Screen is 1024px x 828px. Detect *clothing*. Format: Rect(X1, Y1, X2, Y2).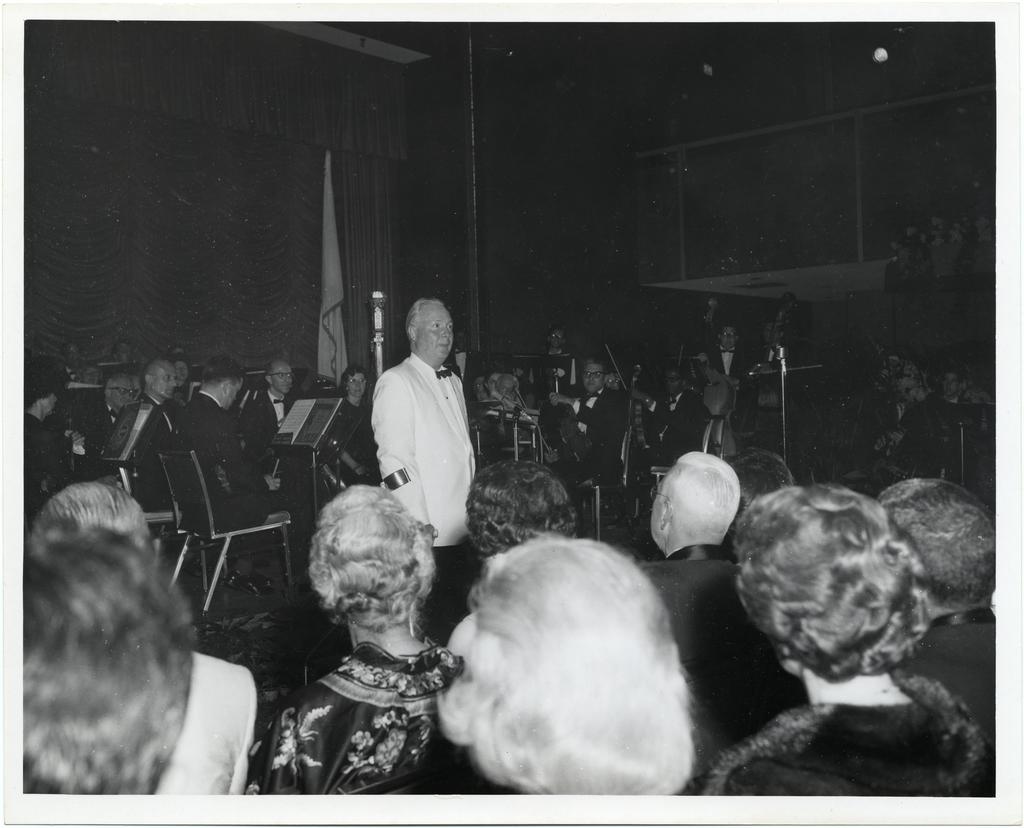
Rect(357, 325, 489, 548).
